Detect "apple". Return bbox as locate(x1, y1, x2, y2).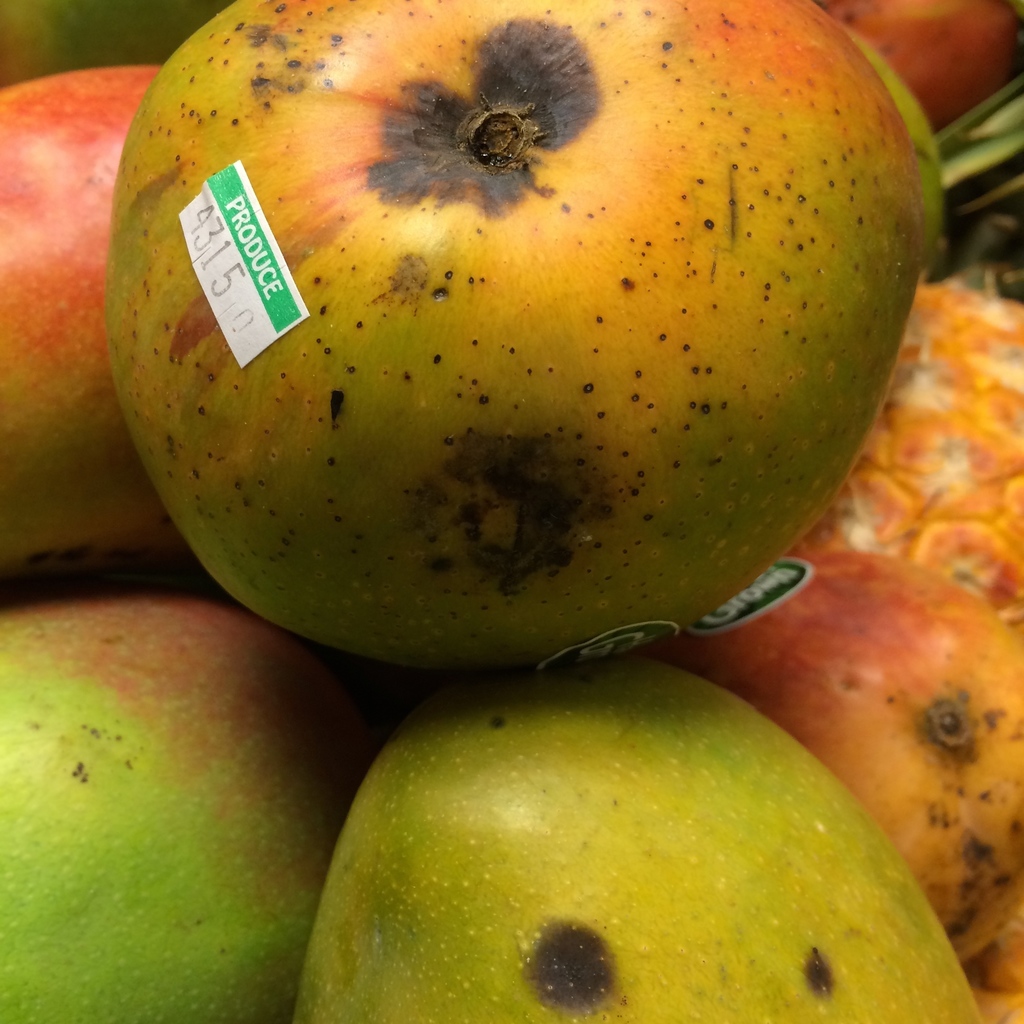
locate(107, 0, 927, 674).
